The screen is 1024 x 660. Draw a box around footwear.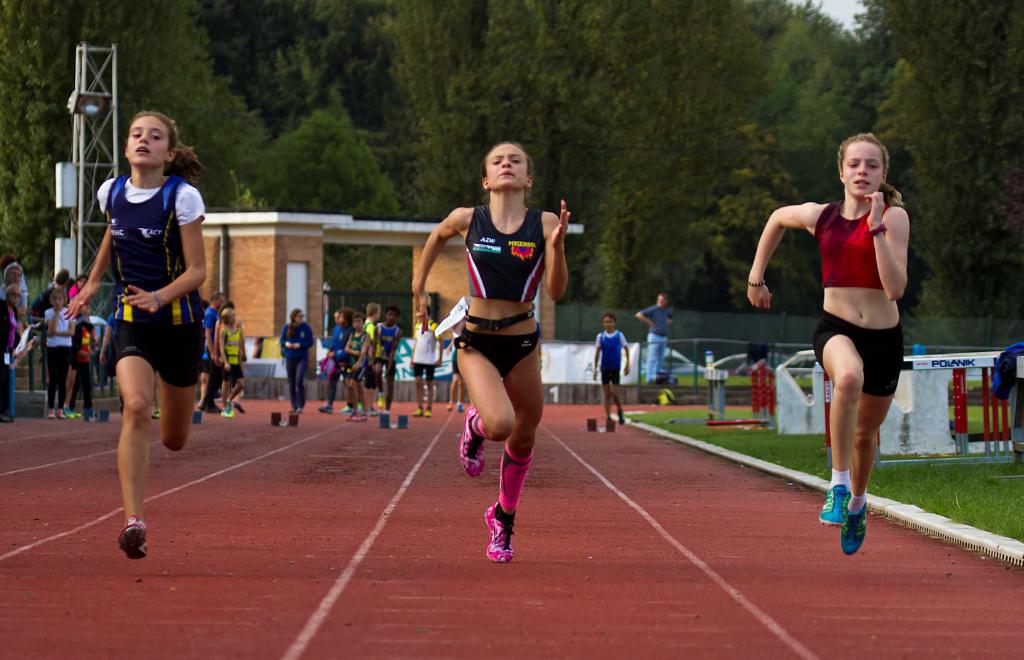
Rect(322, 403, 332, 414).
